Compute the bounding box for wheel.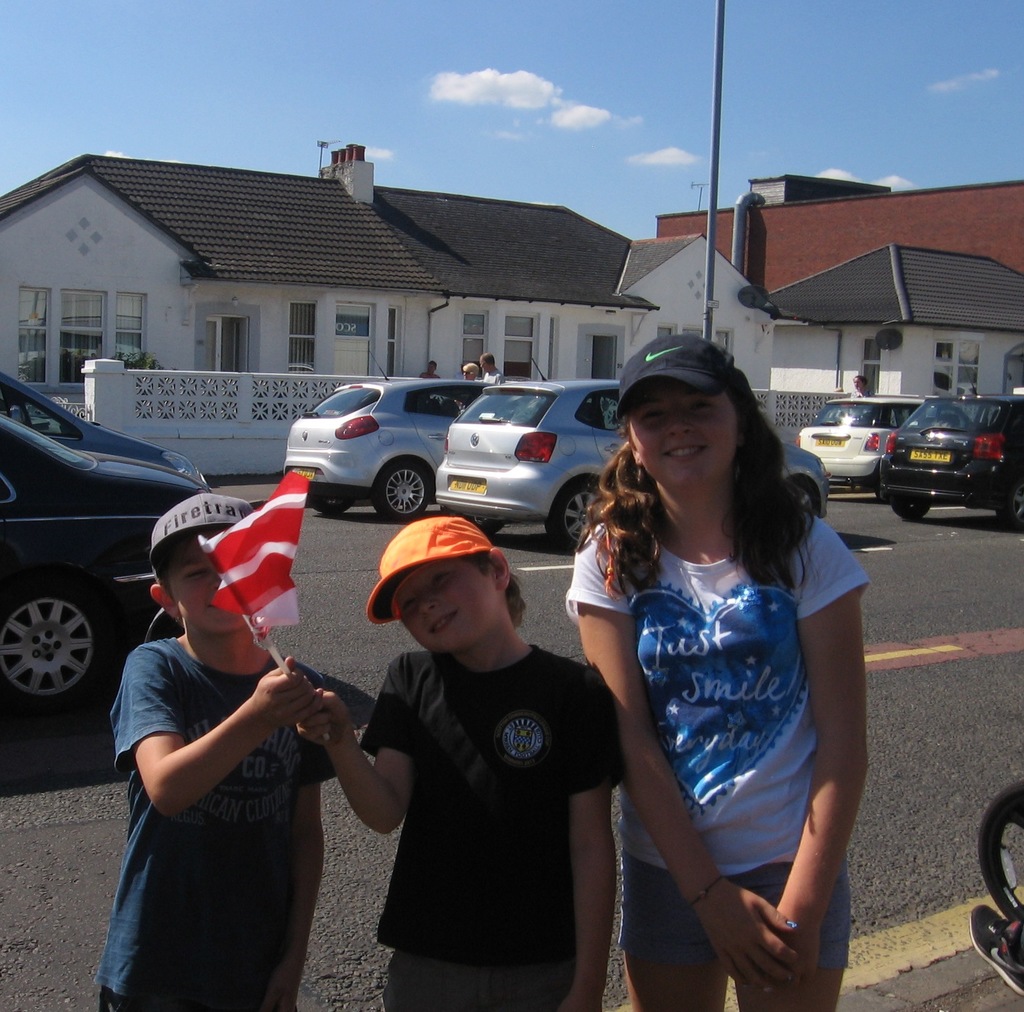
BBox(547, 478, 607, 554).
